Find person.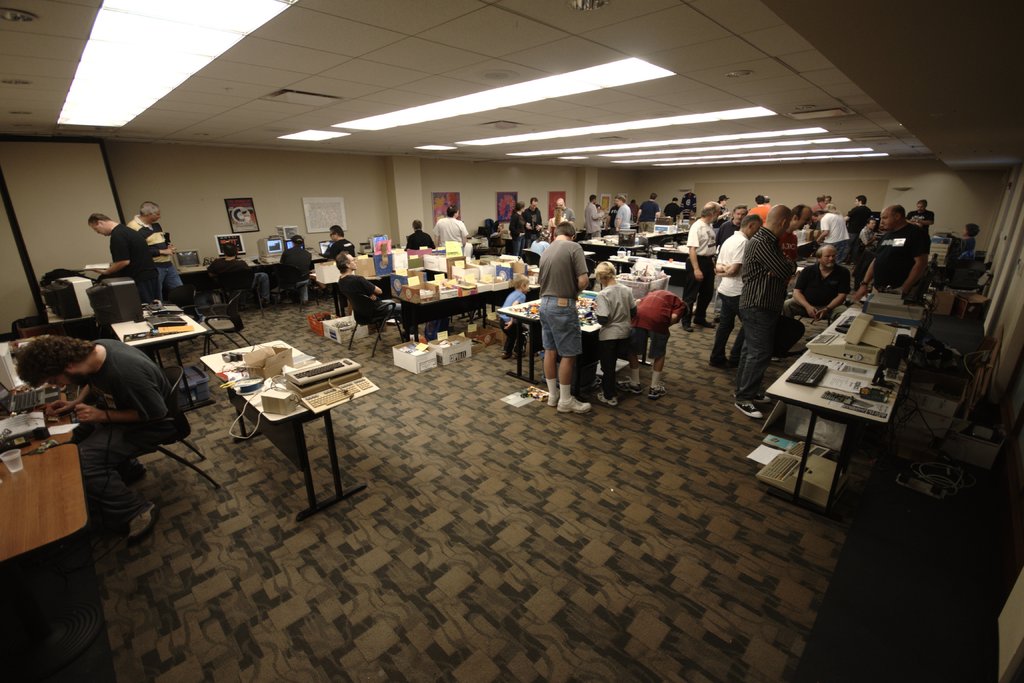
crop(522, 198, 543, 241).
